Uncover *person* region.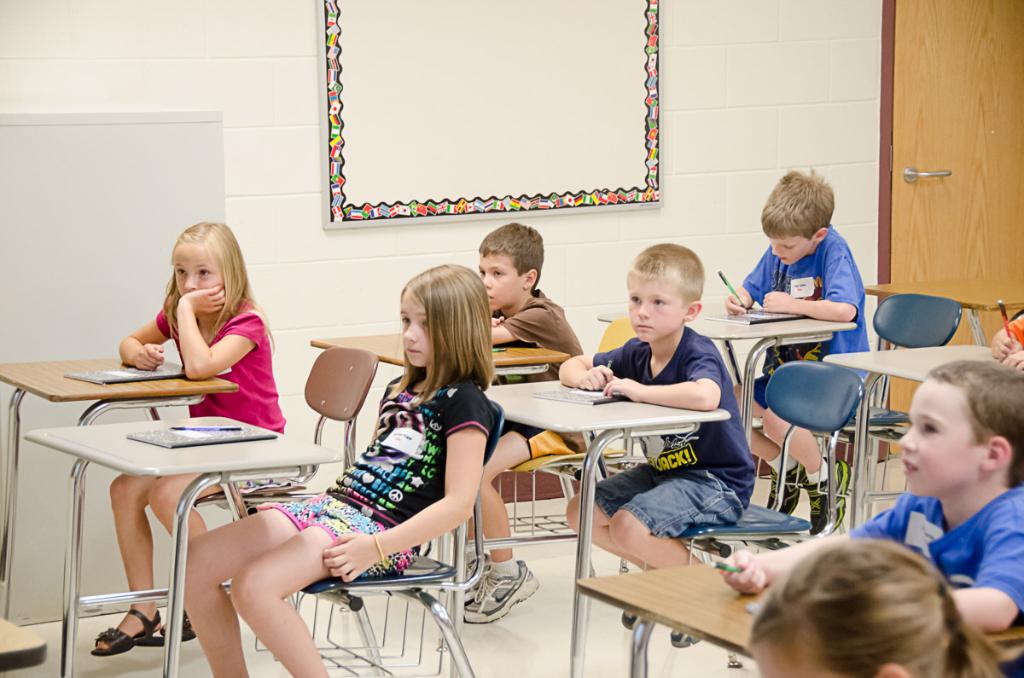
Uncovered: l=177, t=266, r=499, b=677.
